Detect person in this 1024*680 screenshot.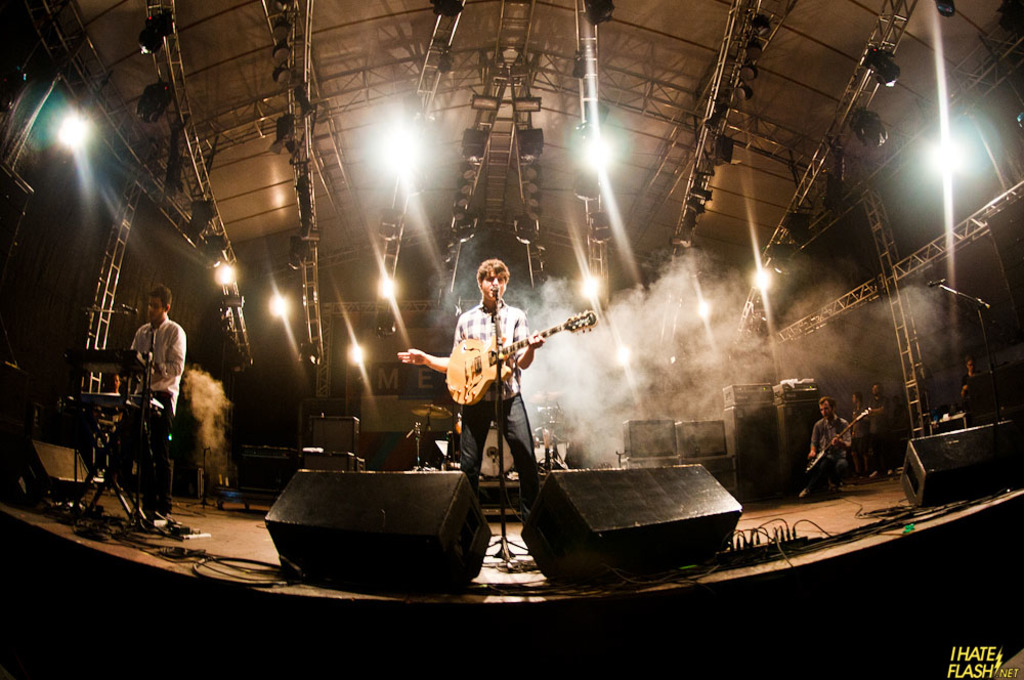
Detection: locate(125, 287, 185, 526).
